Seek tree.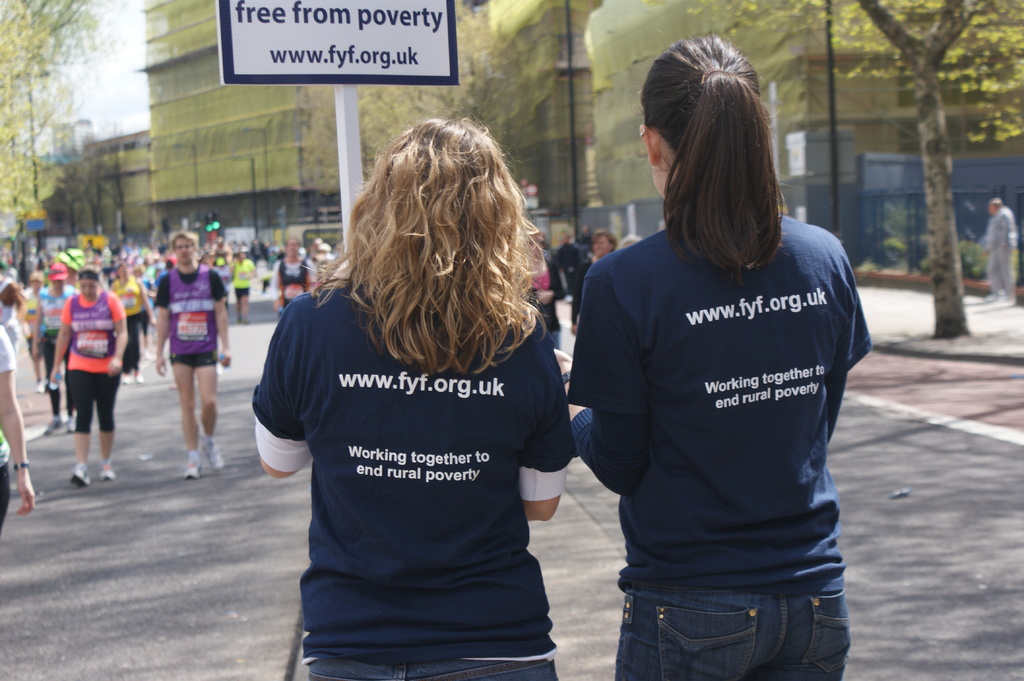
0 0 105 234.
